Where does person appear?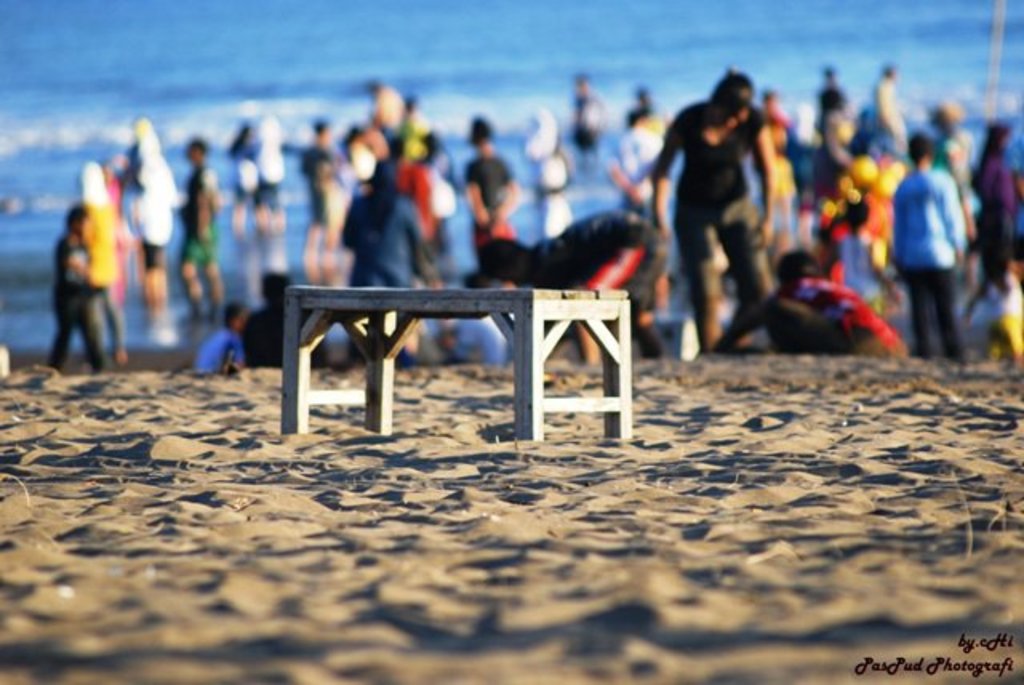
Appears at <region>987, 253, 1022, 371</region>.
